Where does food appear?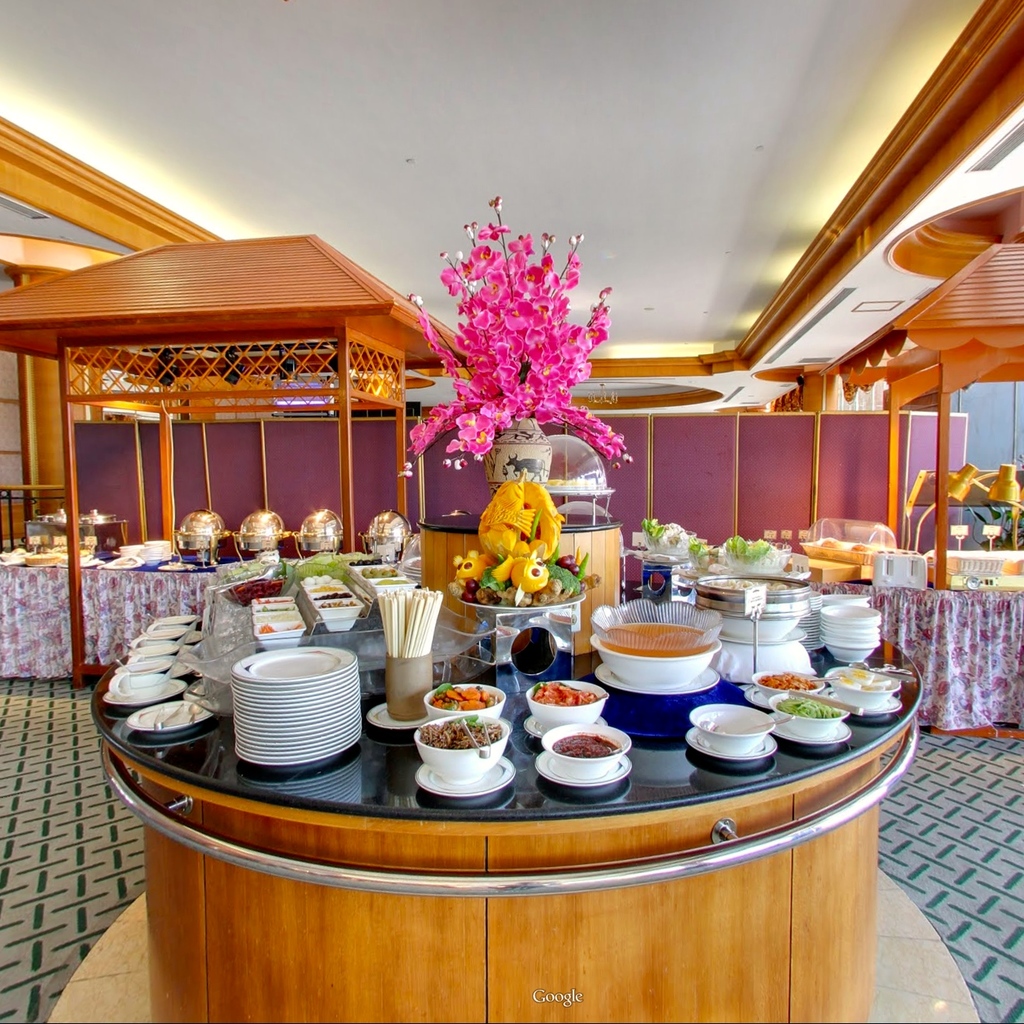
Appears at Rect(721, 533, 786, 572).
